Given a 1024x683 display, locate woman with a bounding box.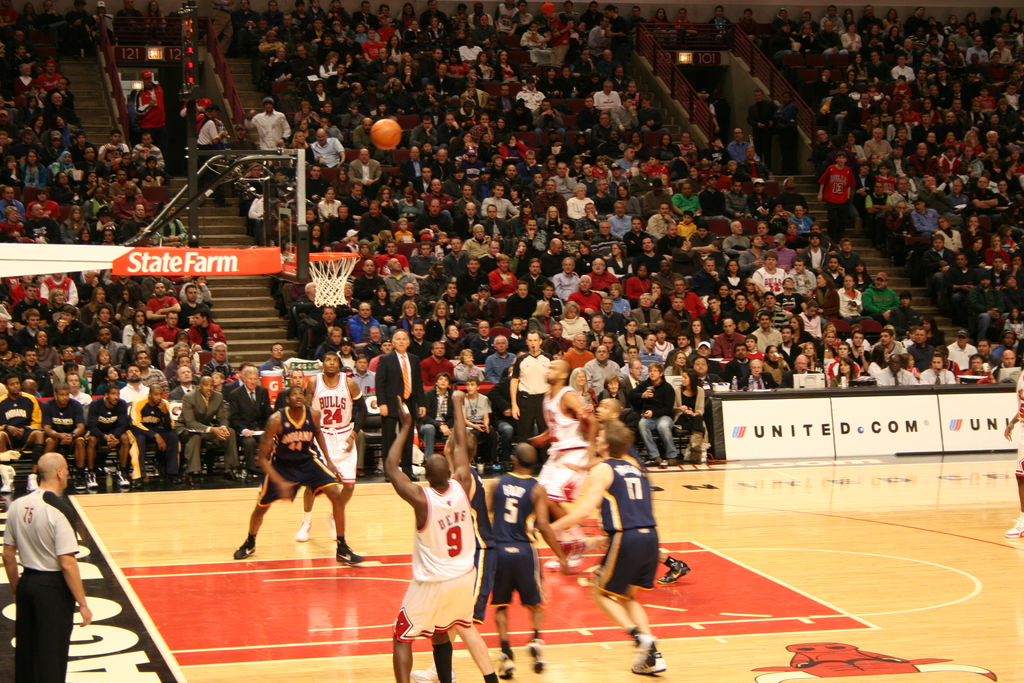
Located: detection(58, 203, 93, 245).
